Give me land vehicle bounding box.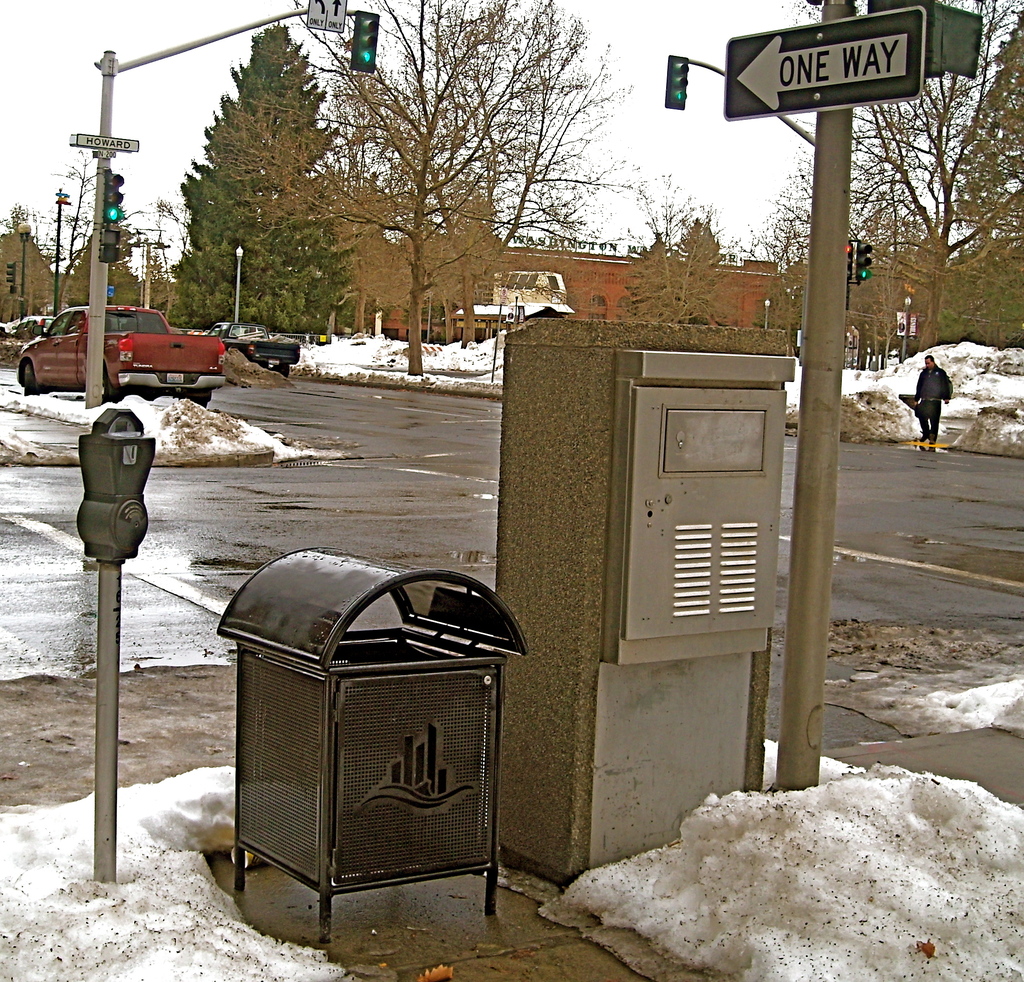
BBox(199, 315, 305, 378).
